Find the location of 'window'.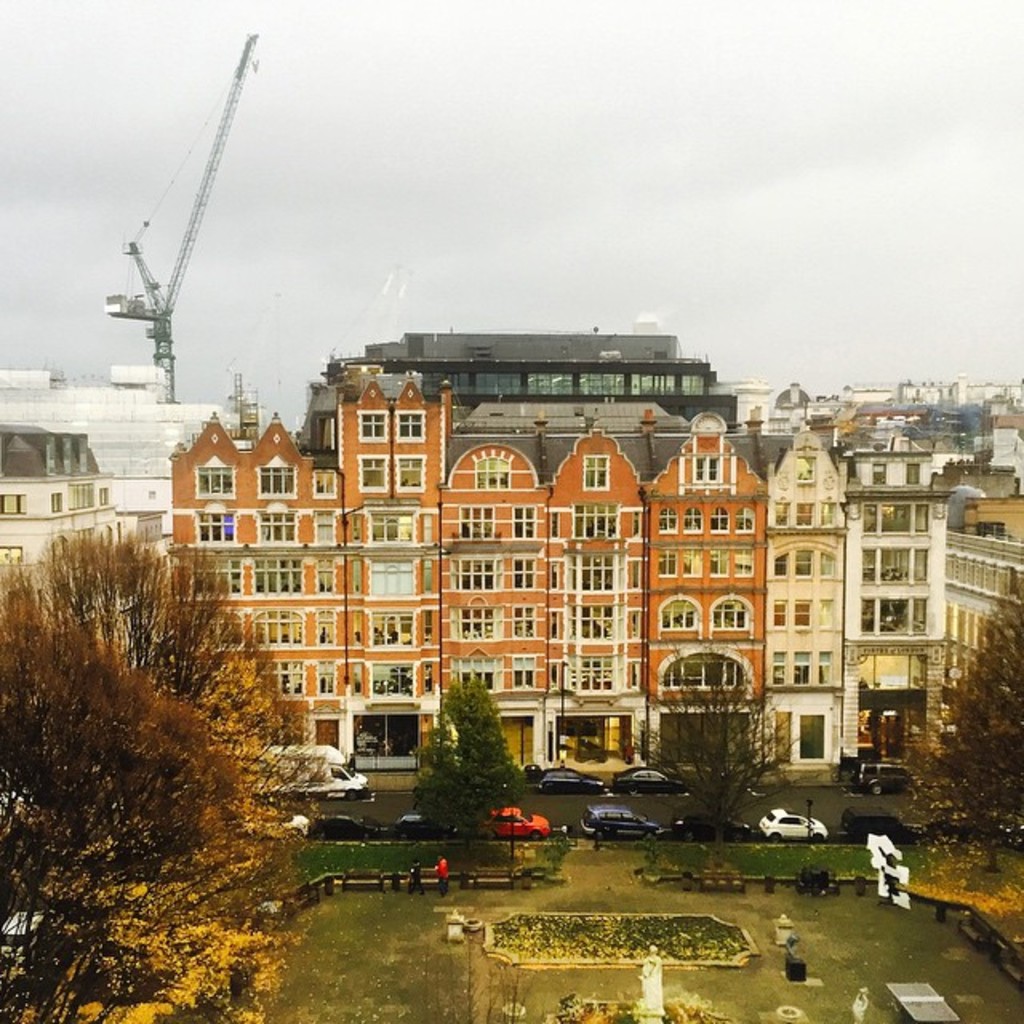
Location: Rect(818, 501, 843, 523).
